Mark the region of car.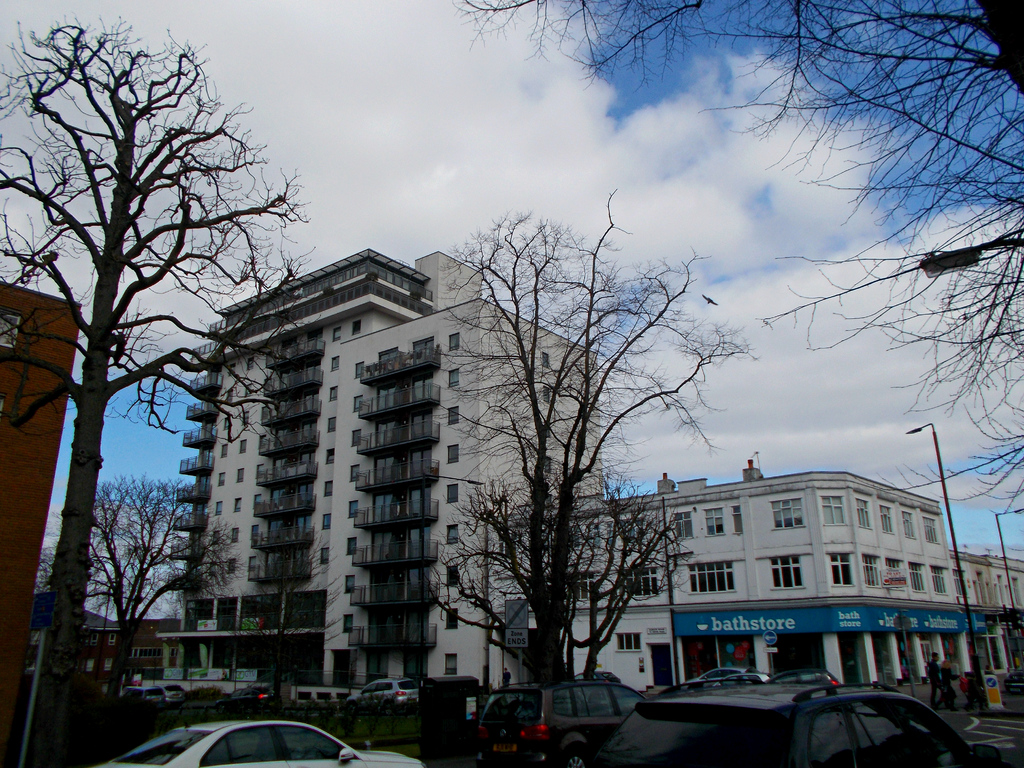
Region: 93,717,430,767.
